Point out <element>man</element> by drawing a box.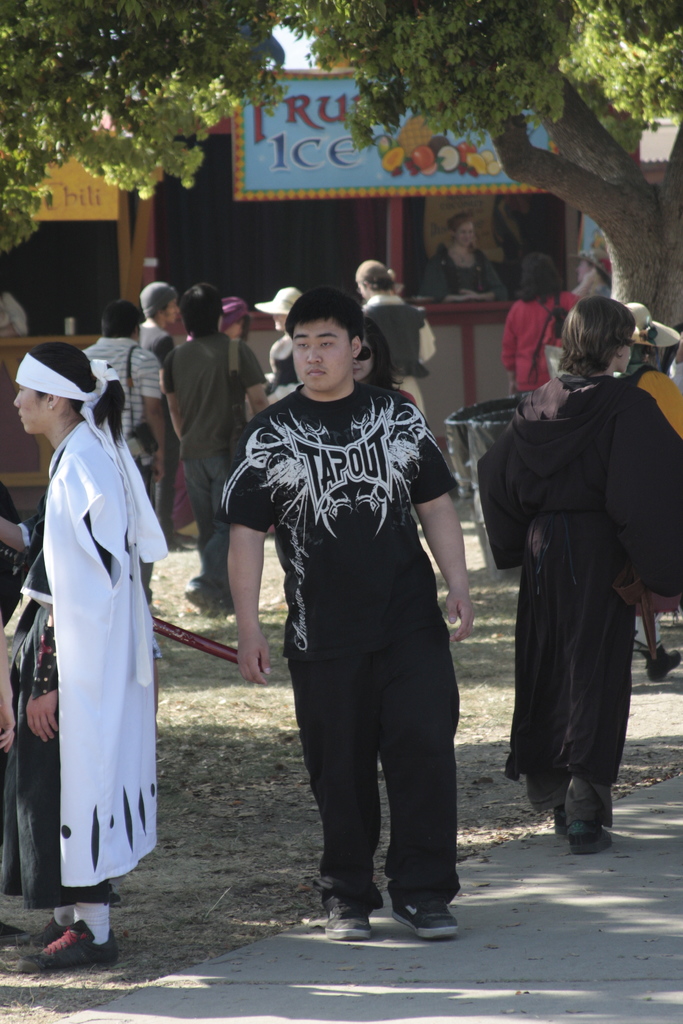
bbox(83, 298, 160, 491).
